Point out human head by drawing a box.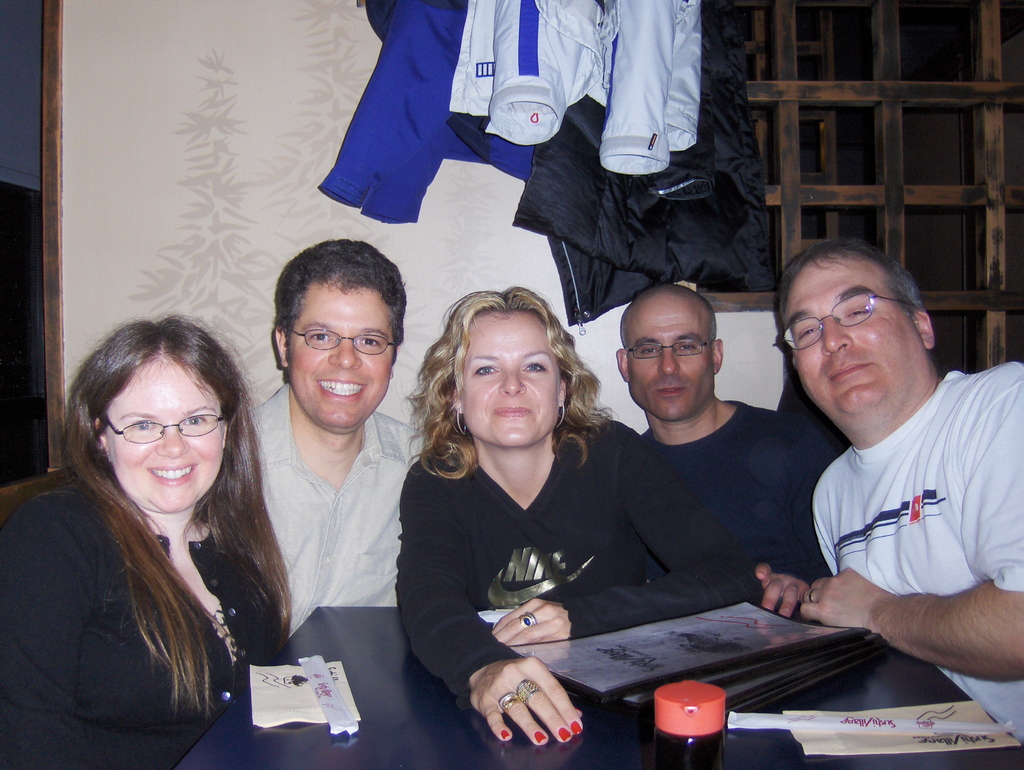
[left=777, top=246, right=939, bottom=442].
